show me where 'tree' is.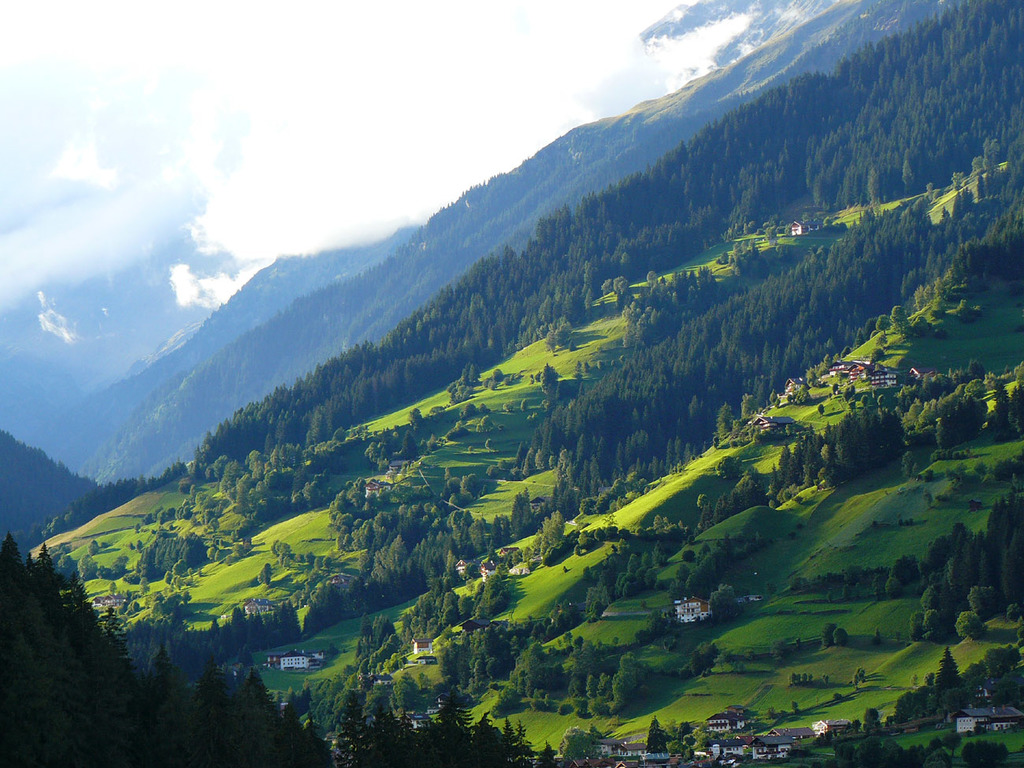
'tree' is at region(911, 614, 923, 637).
